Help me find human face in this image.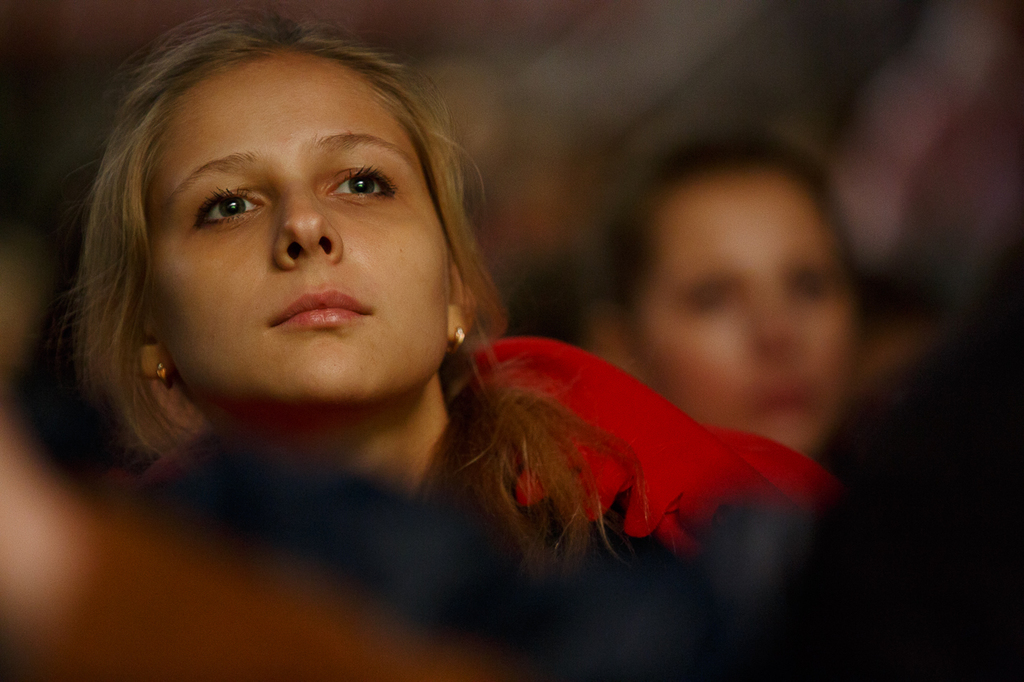
Found it: [641, 175, 863, 440].
